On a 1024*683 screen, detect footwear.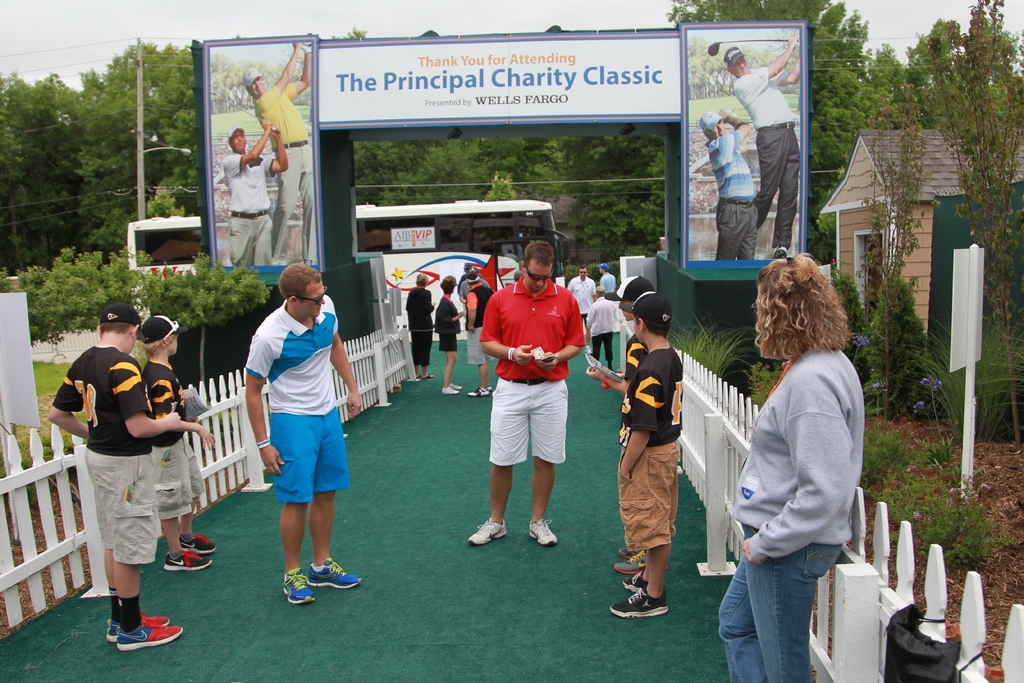
detection(612, 548, 651, 575).
